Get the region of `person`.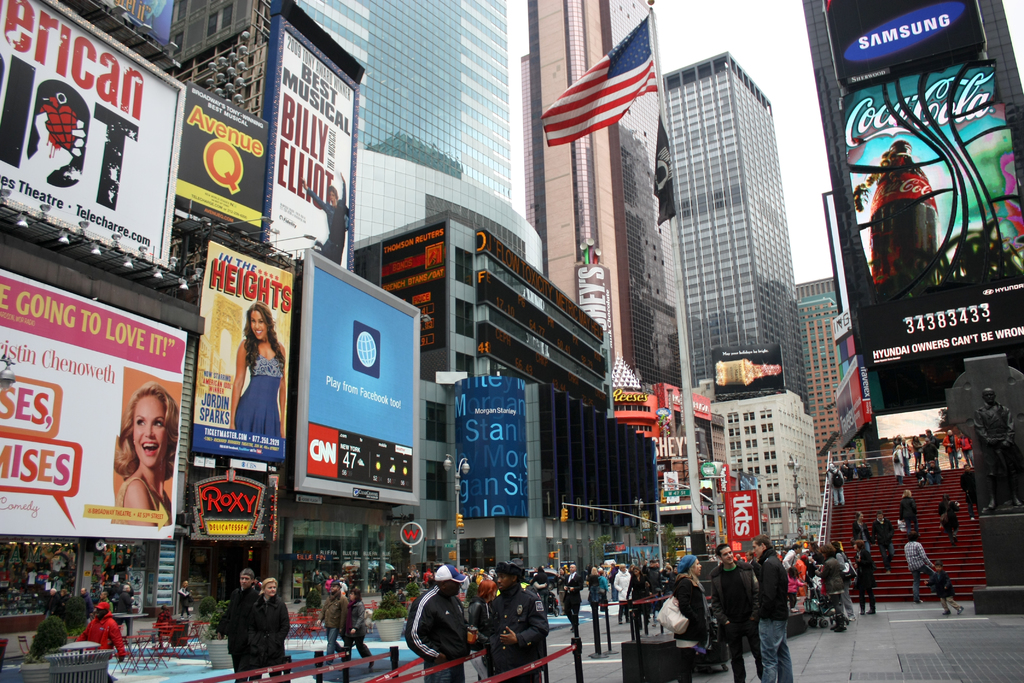
215 565 258 678.
